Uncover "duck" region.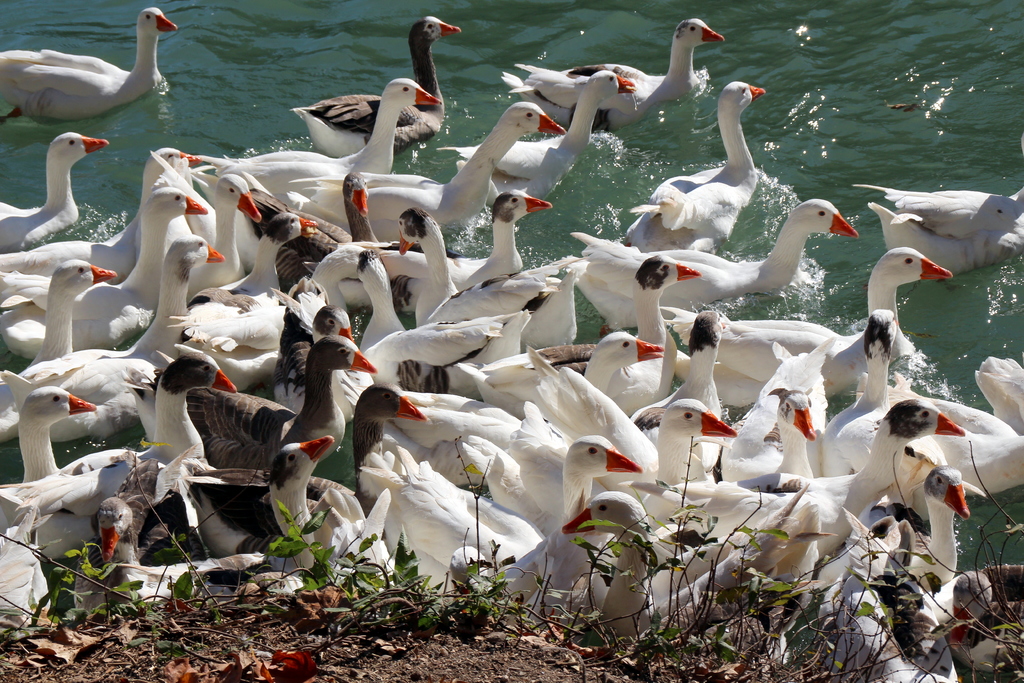
Uncovered: locate(452, 314, 557, 414).
